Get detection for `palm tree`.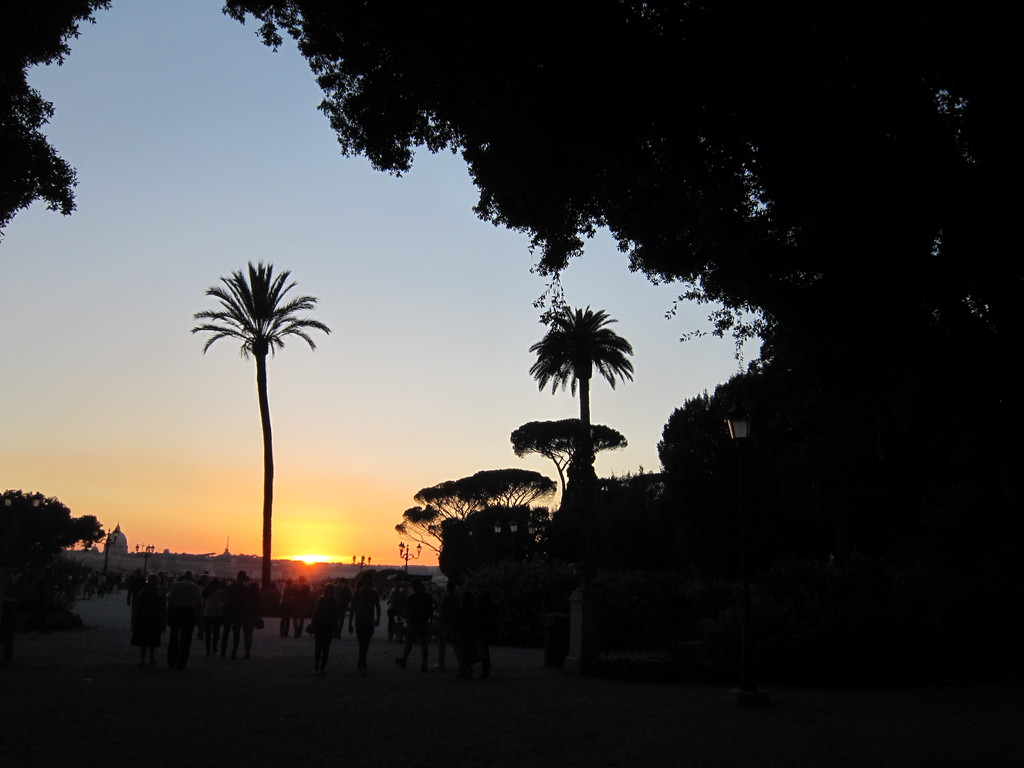
Detection: (196, 269, 319, 600).
